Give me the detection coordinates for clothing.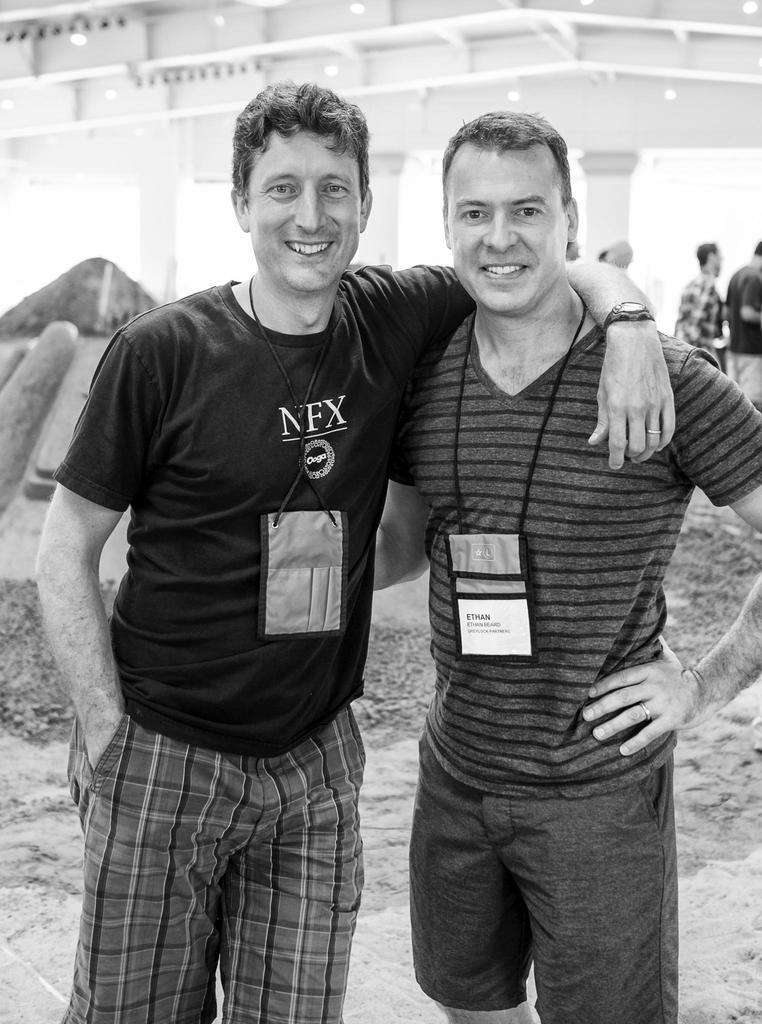
BBox(727, 355, 761, 403).
